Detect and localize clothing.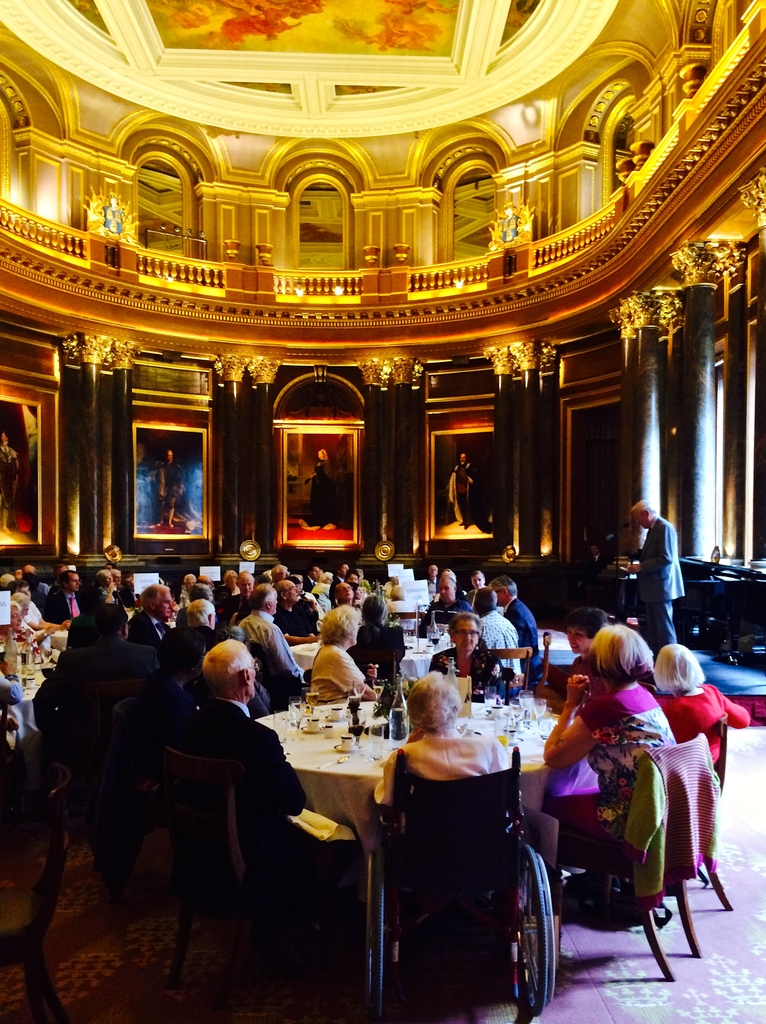
Localized at bbox=[374, 694, 560, 984].
